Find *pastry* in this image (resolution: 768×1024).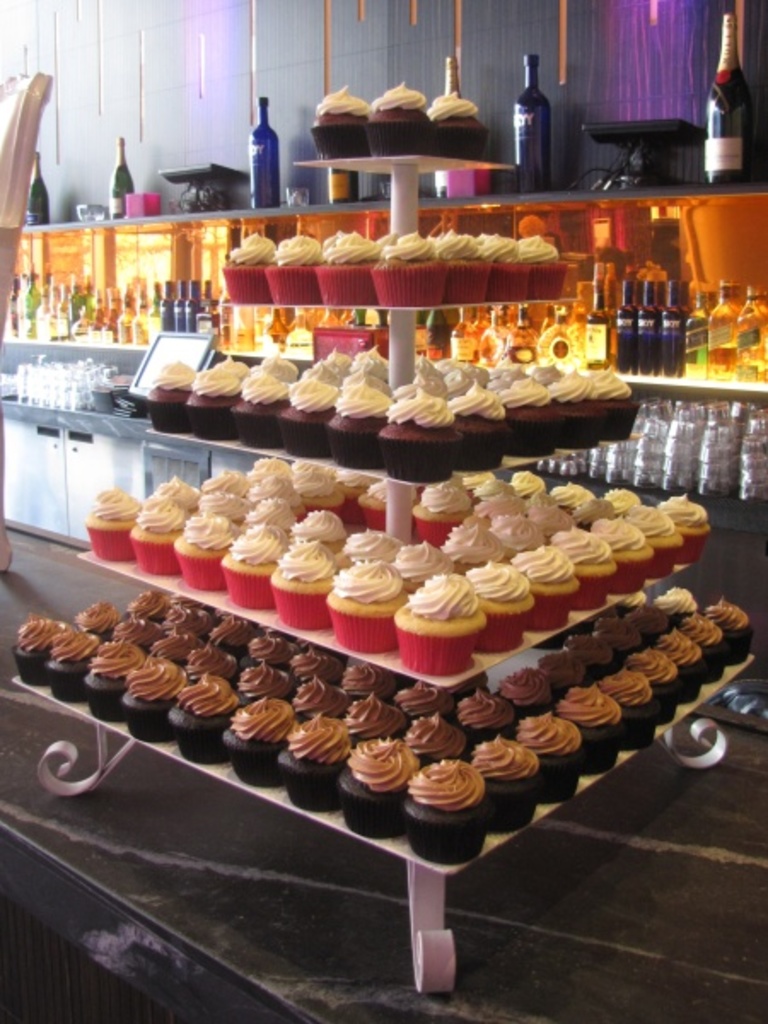
(x1=425, y1=87, x2=492, y2=157).
